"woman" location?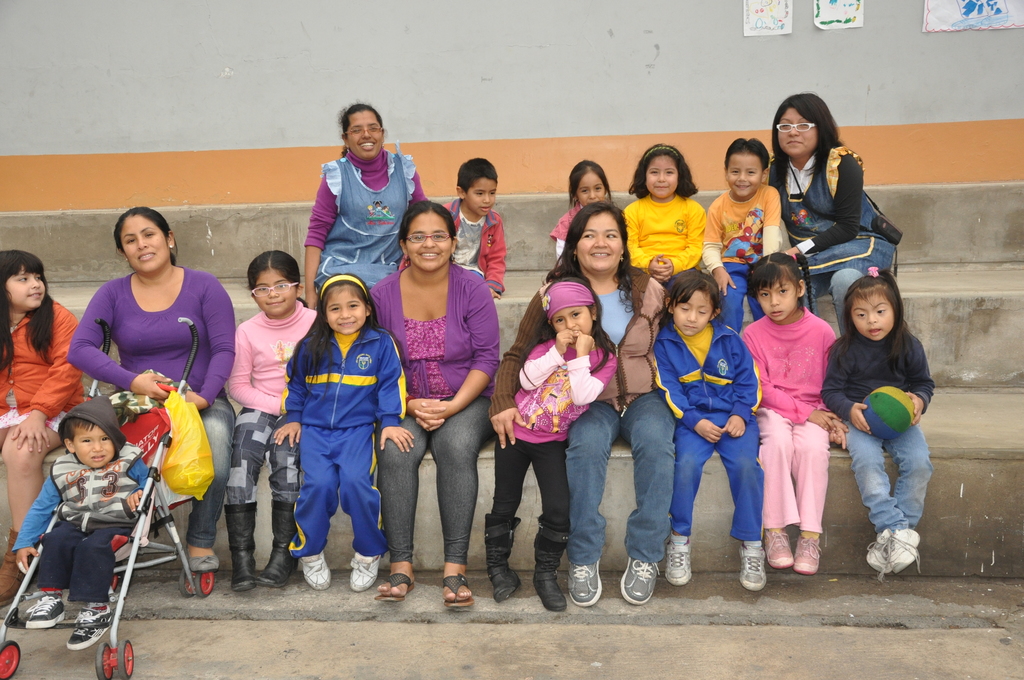
[left=70, top=201, right=234, bottom=576]
